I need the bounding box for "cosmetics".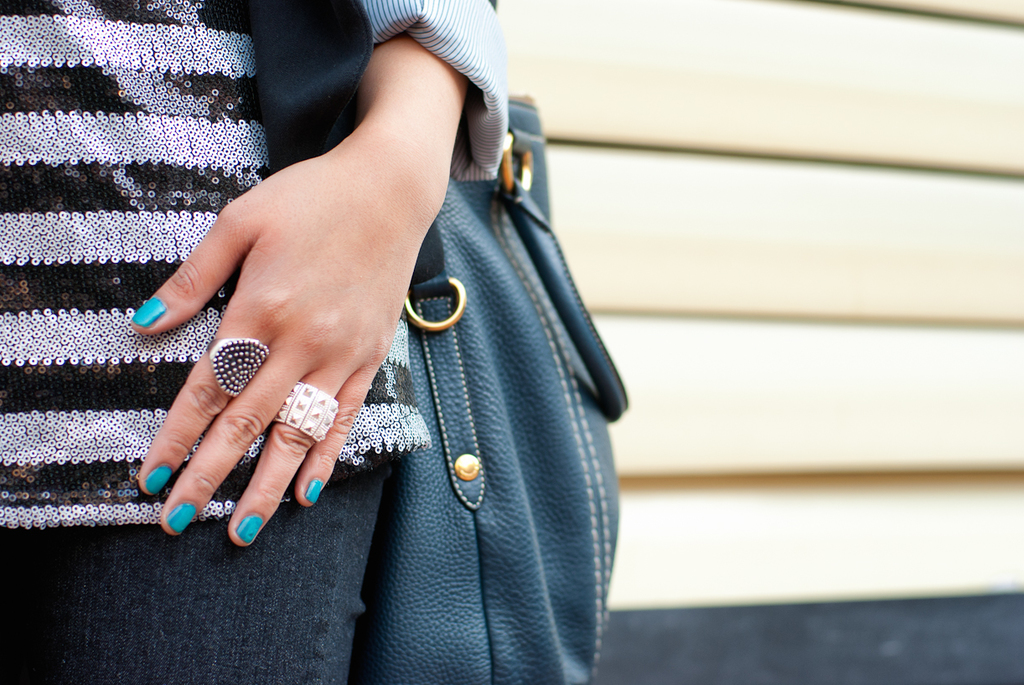
Here it is: pyautogui.locateOnScreen(231, 511, 267, 540).
